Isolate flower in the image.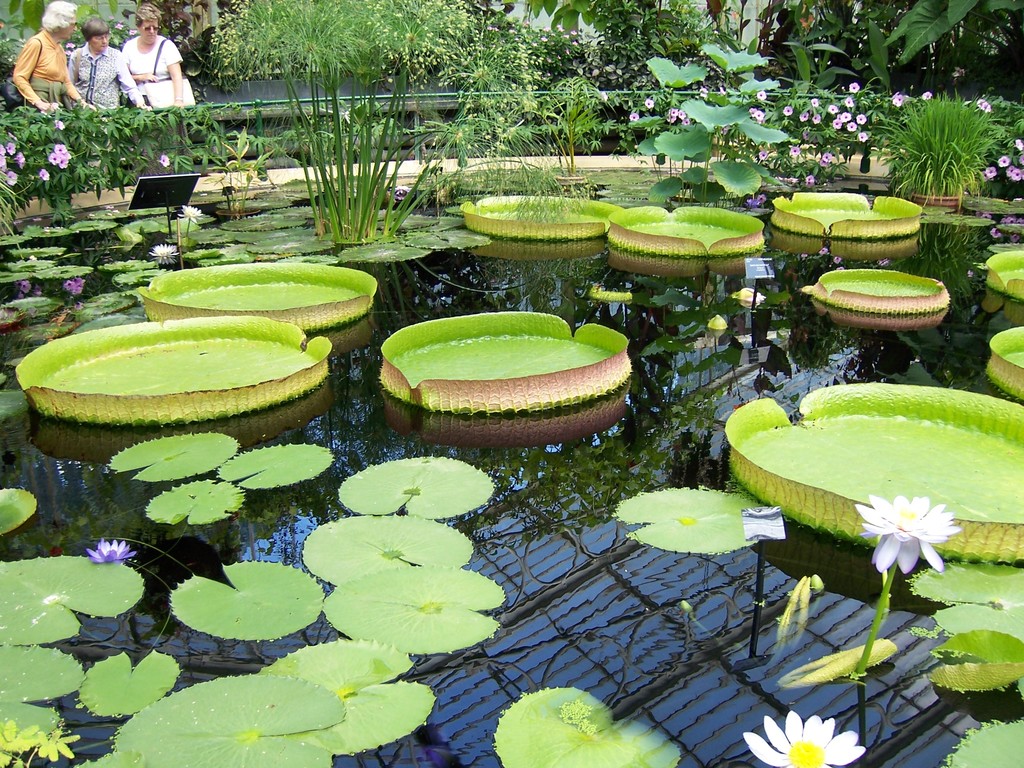
Isolated region: box(700, 87, 711, 98).
